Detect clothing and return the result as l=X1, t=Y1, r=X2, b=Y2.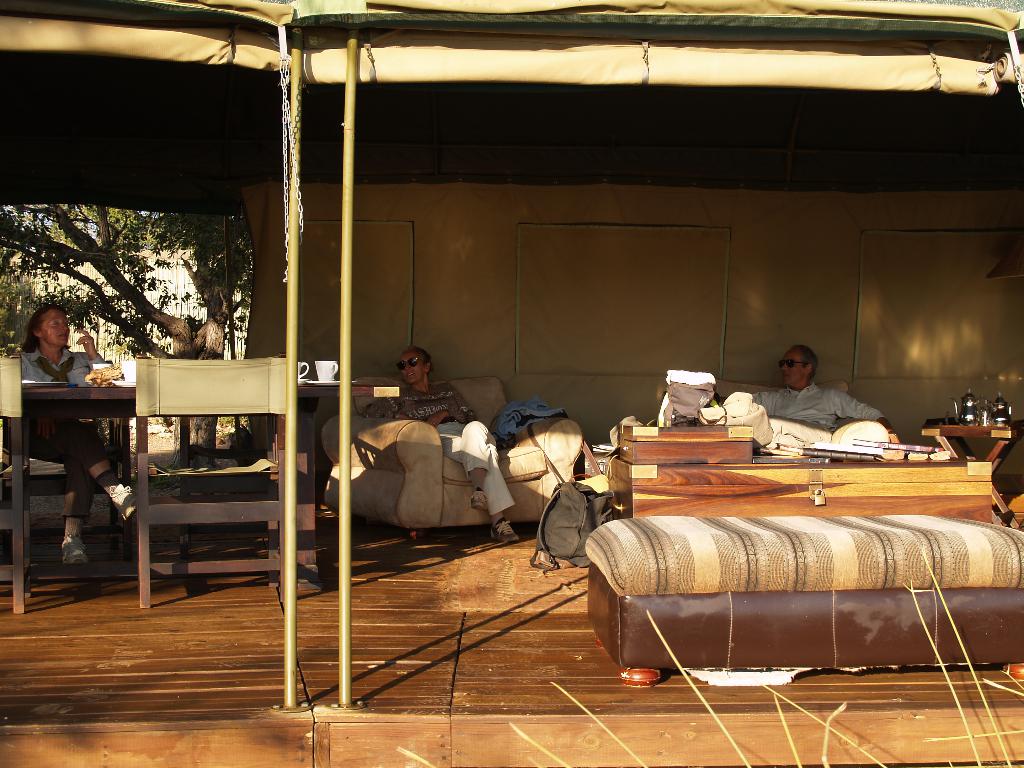
l=382, t=377, r=518, b=516.
